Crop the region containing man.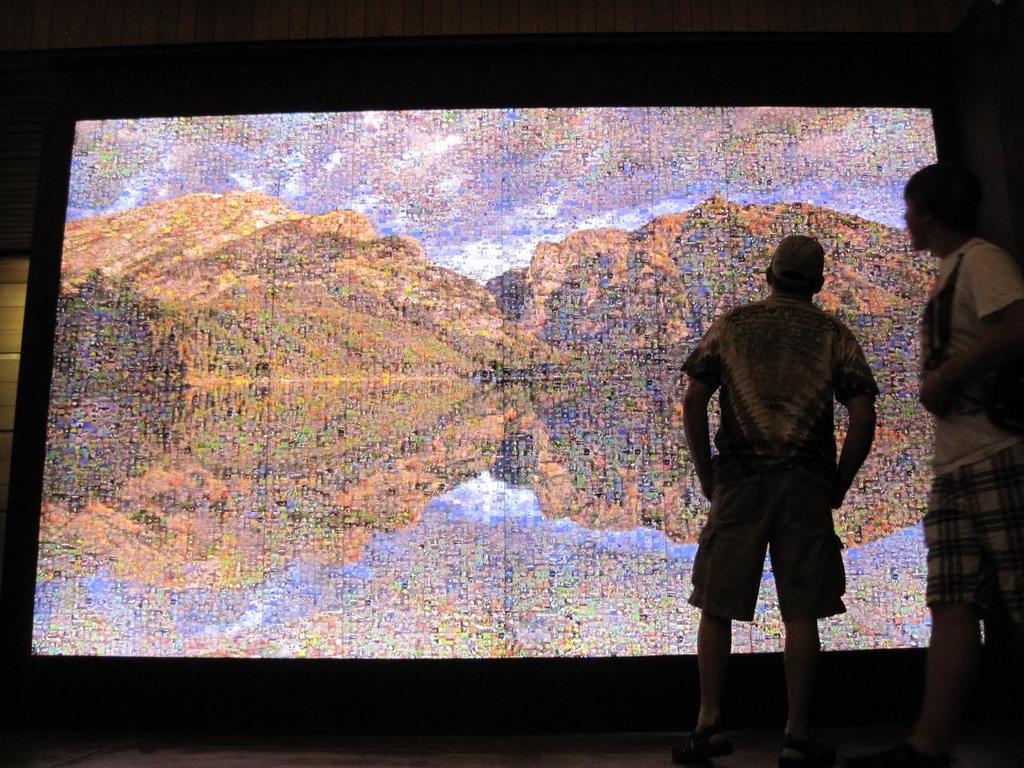
Crop region: (x1=911, y1=133, x2=1023, y2=767).
